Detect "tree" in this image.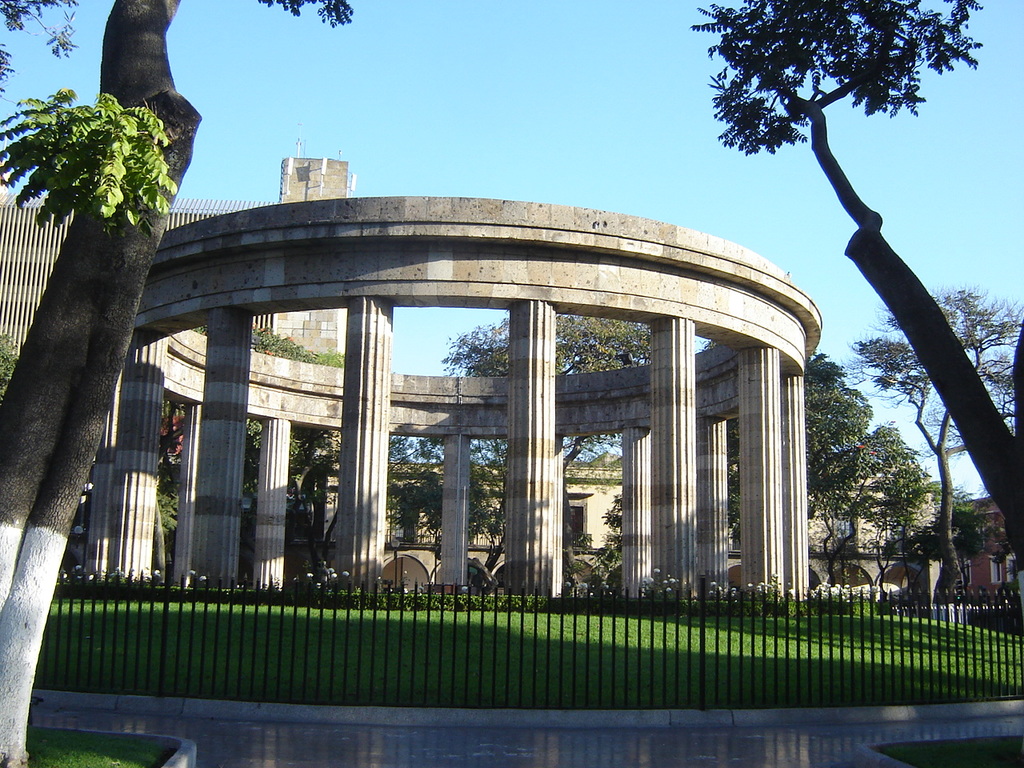
Detection: bbox(835, 278, 1021, 590).
